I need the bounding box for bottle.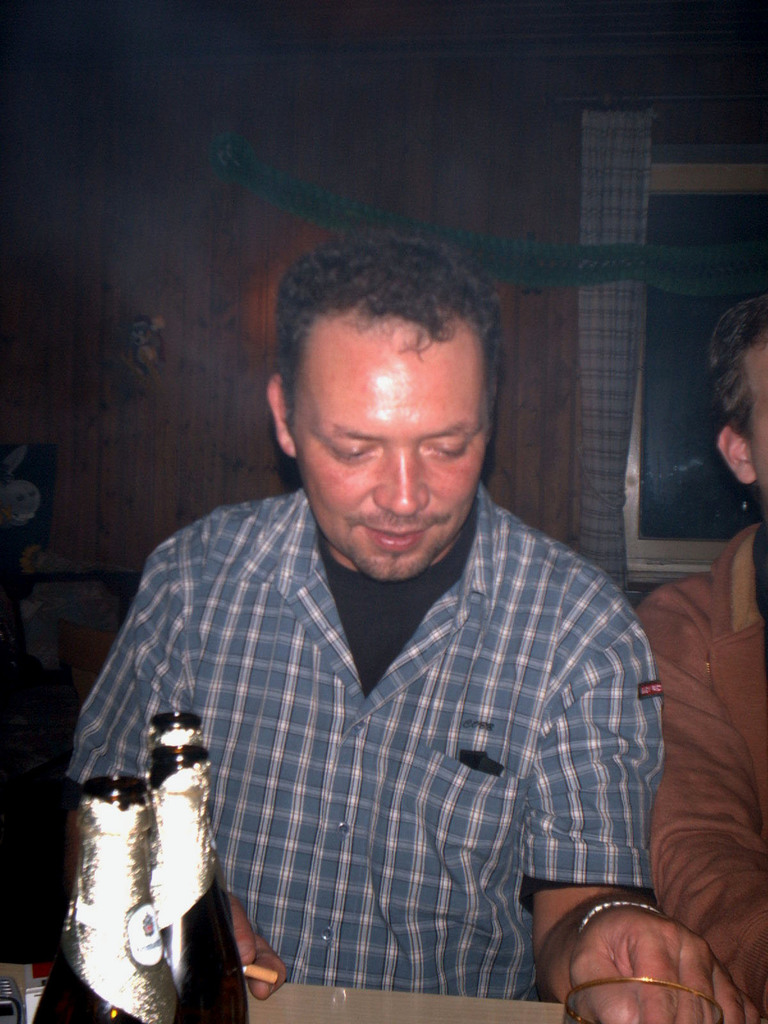
Here it is: pyautogui.locateOnScreen(33, 774, 183, 1023).
